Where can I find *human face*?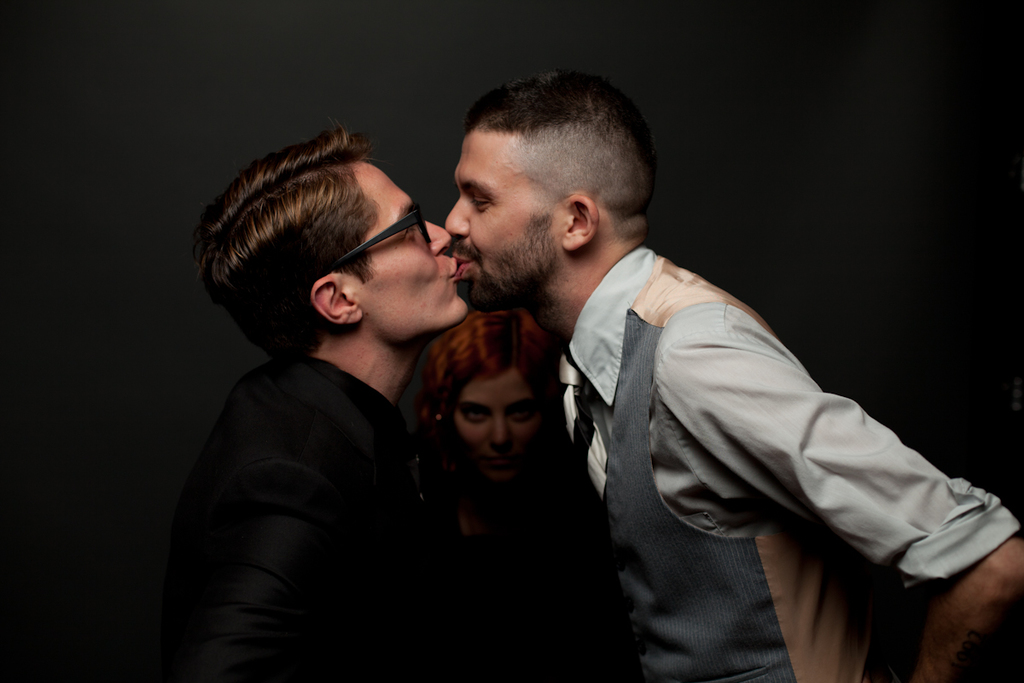
You can find it at bbox(358, 162, 469, 340).
